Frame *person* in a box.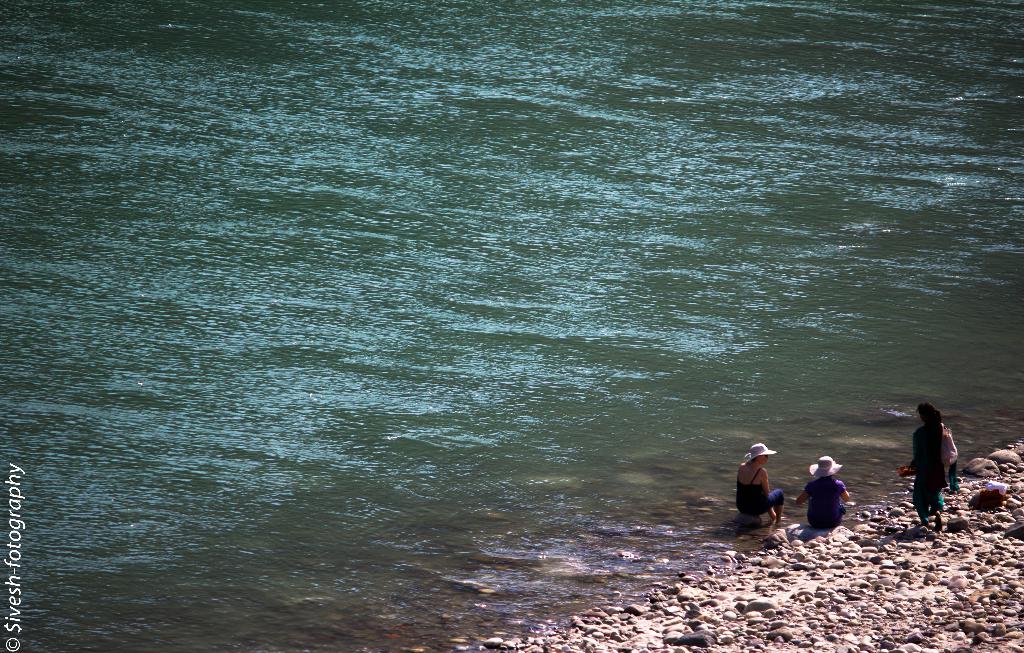
<bbox>744, 440, 791, 539</bbox>.
